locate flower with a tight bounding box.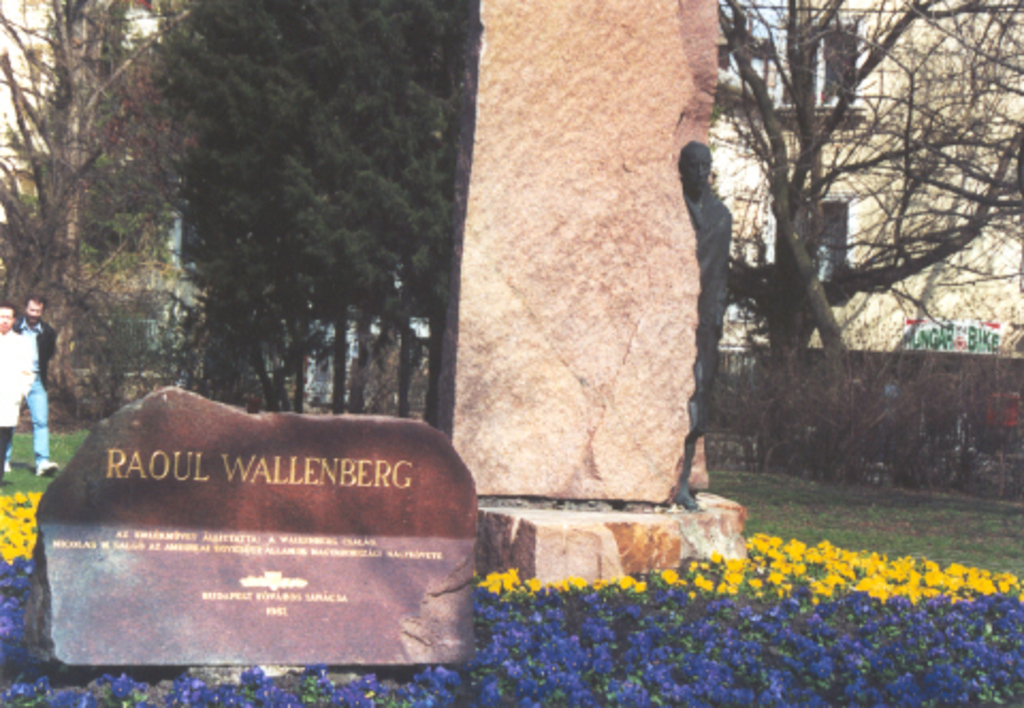
<box>813,578,832,599</box>.
